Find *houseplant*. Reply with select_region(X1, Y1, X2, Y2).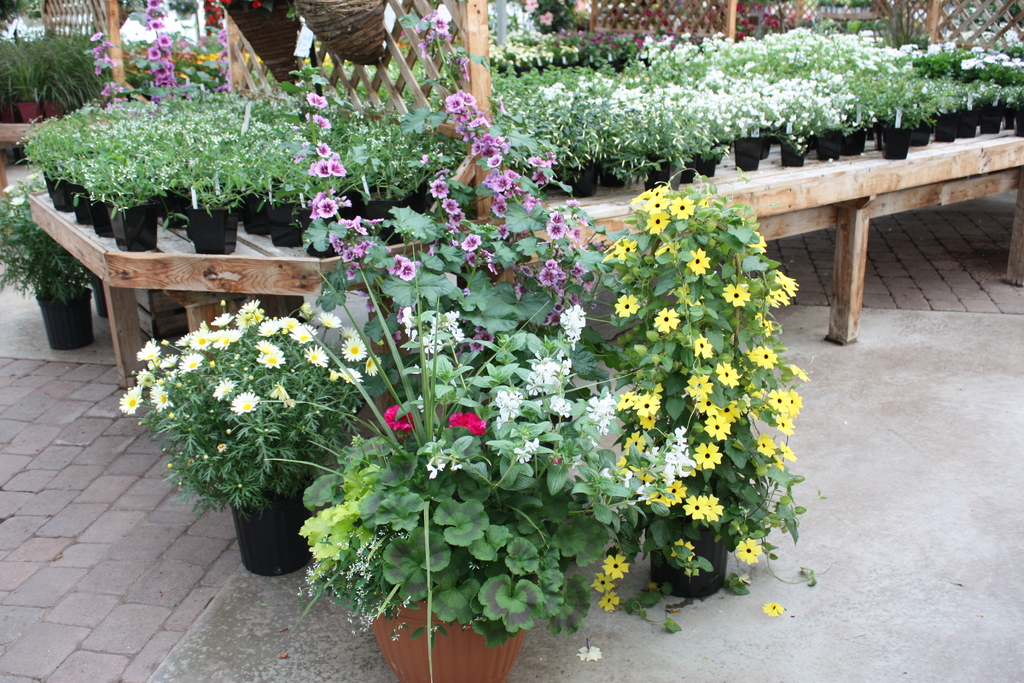
select_region(121, 284, 378, 588).
